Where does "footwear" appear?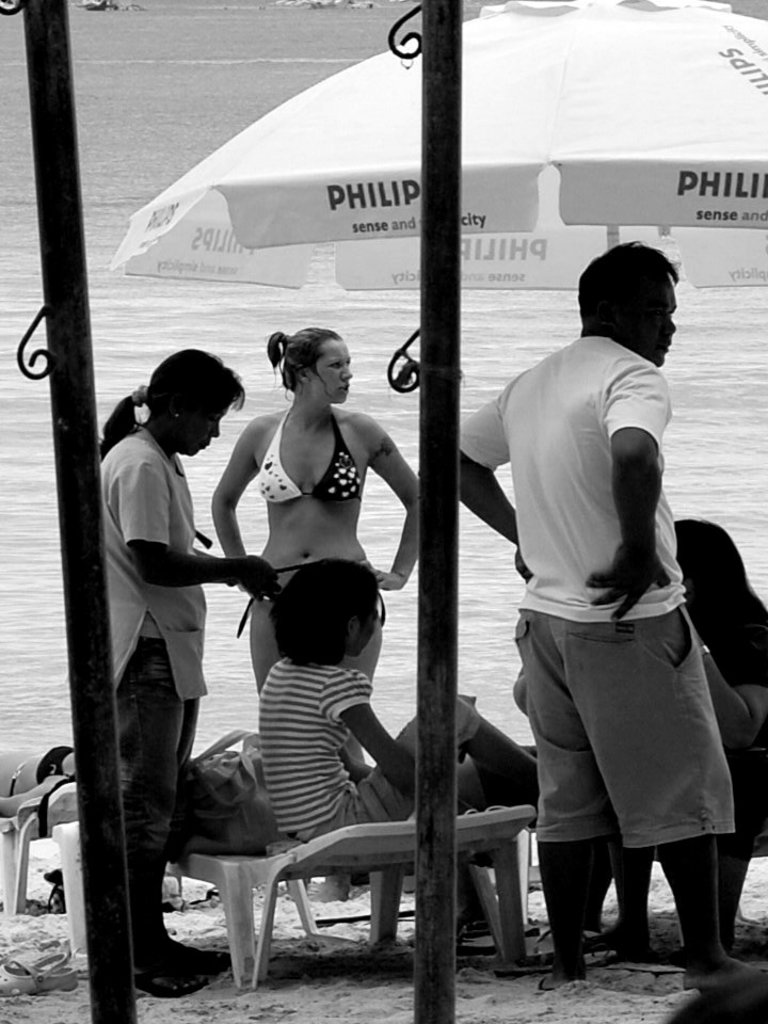
Appears at <bbox>524, 929, 601, 953</bbox>.
